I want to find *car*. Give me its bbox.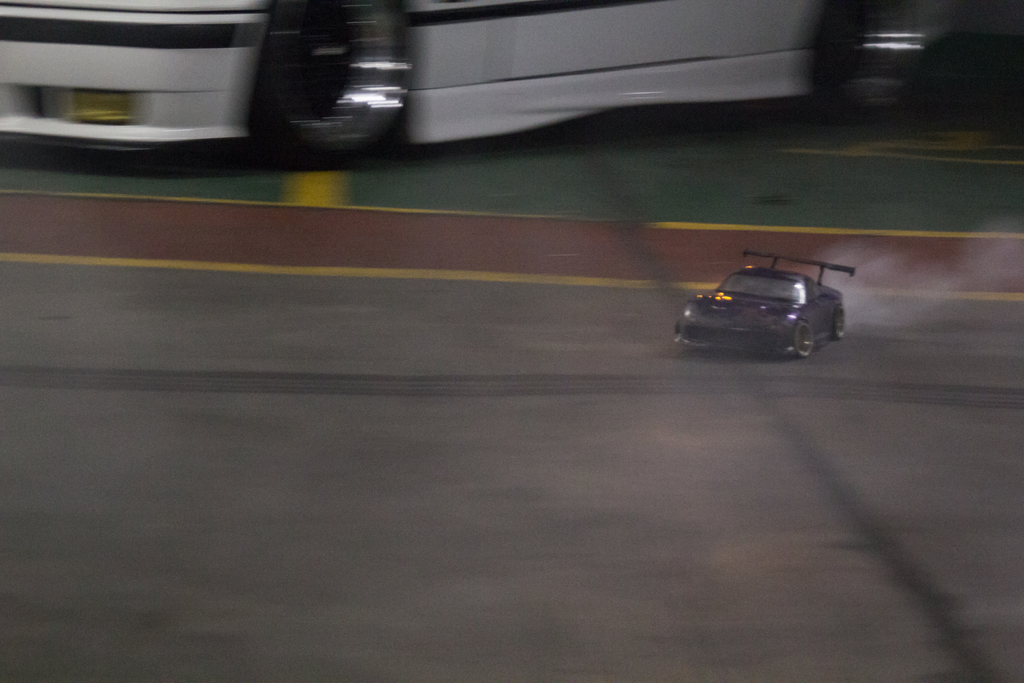
box=[673, 247, 855, 362].
